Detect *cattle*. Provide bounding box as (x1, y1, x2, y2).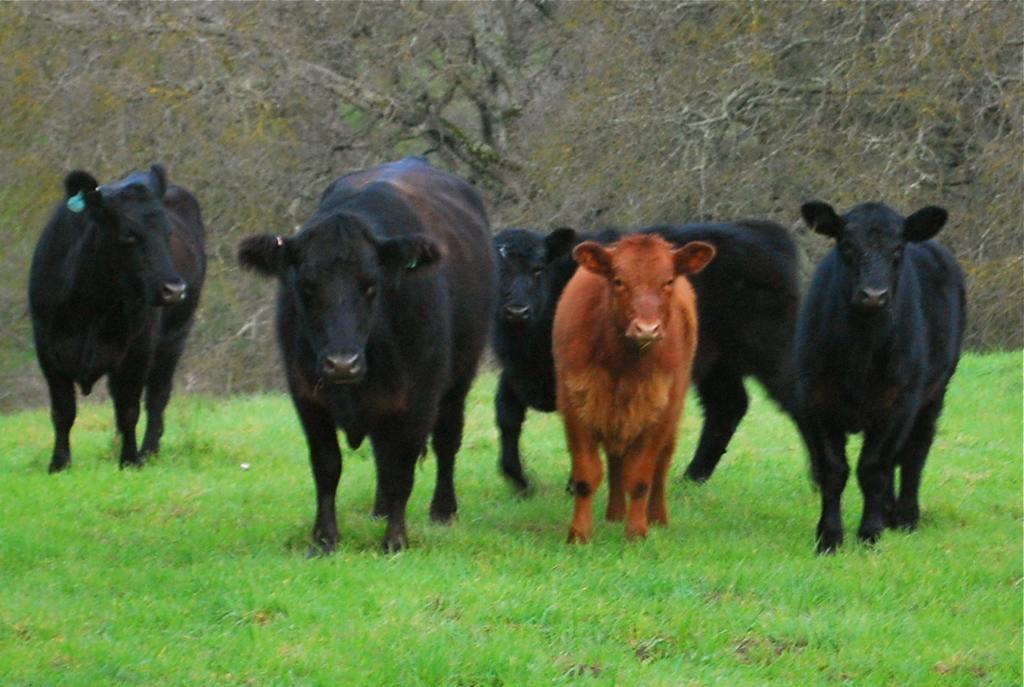
(25, 166, 208, 475).
